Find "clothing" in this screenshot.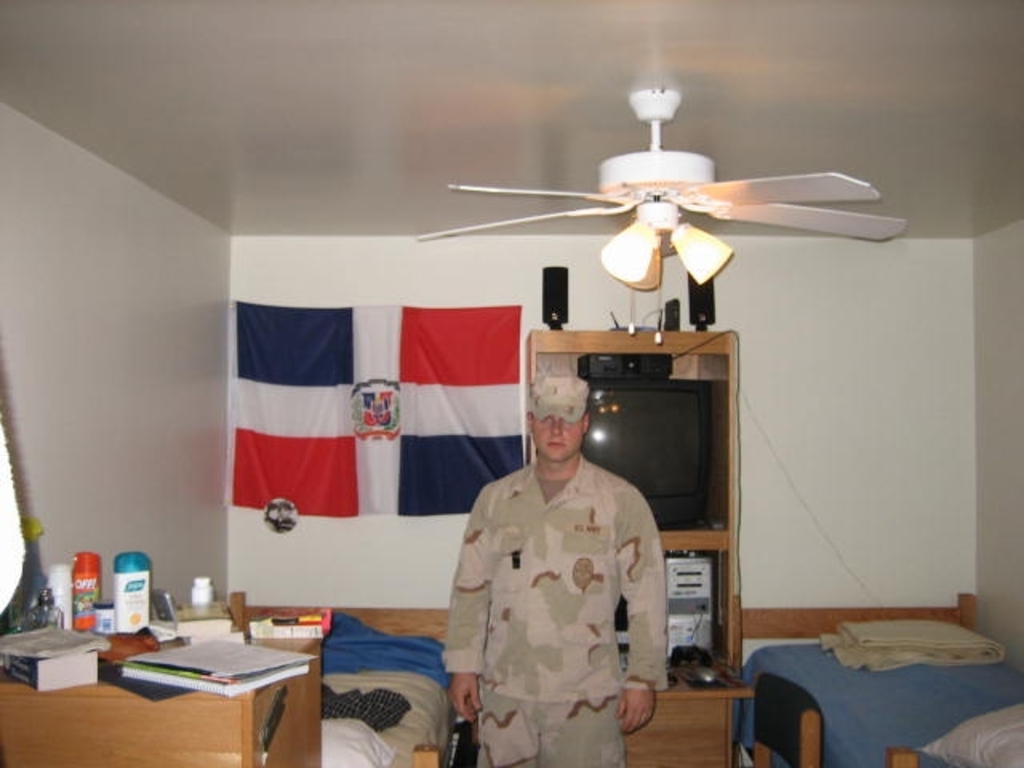
The bounding box for "clothing" is l=445, t=458, r=666, b=766.
